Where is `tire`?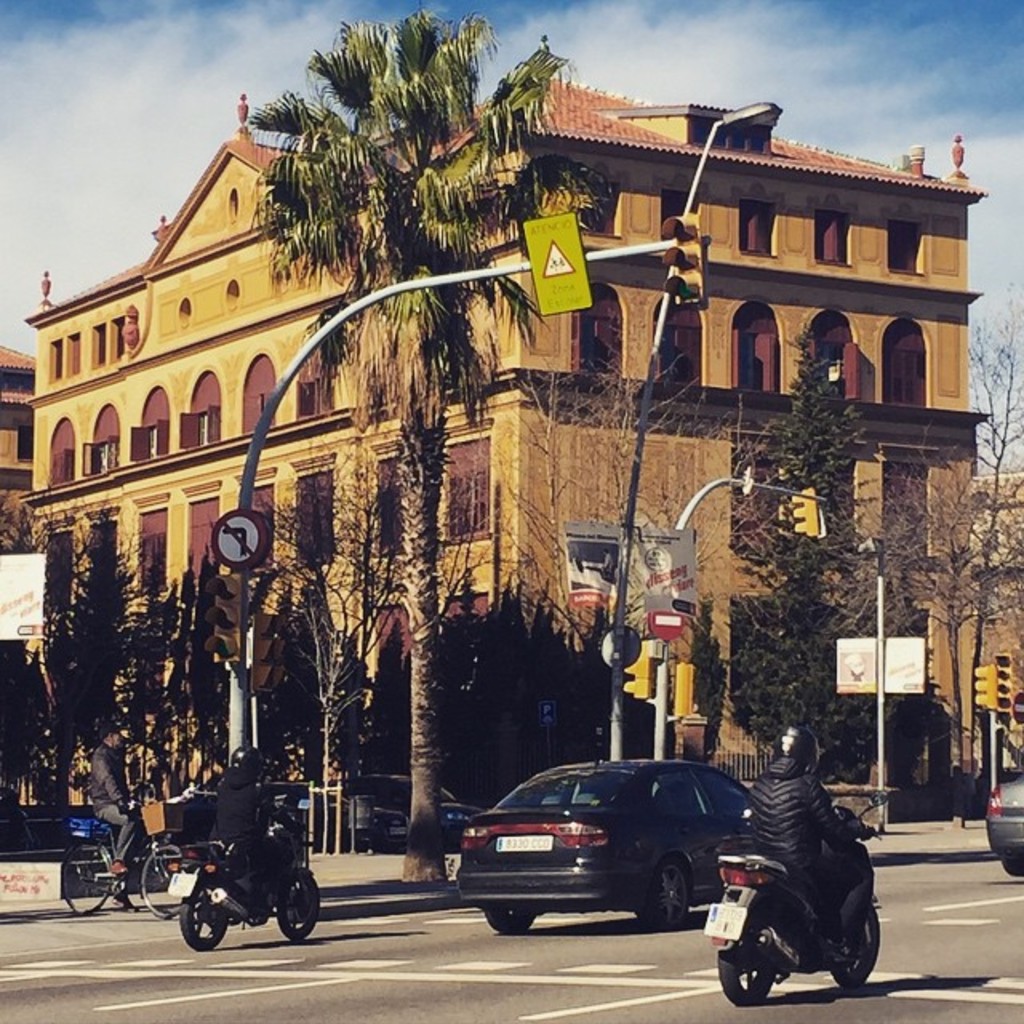
(629, 862, 688, 926).
